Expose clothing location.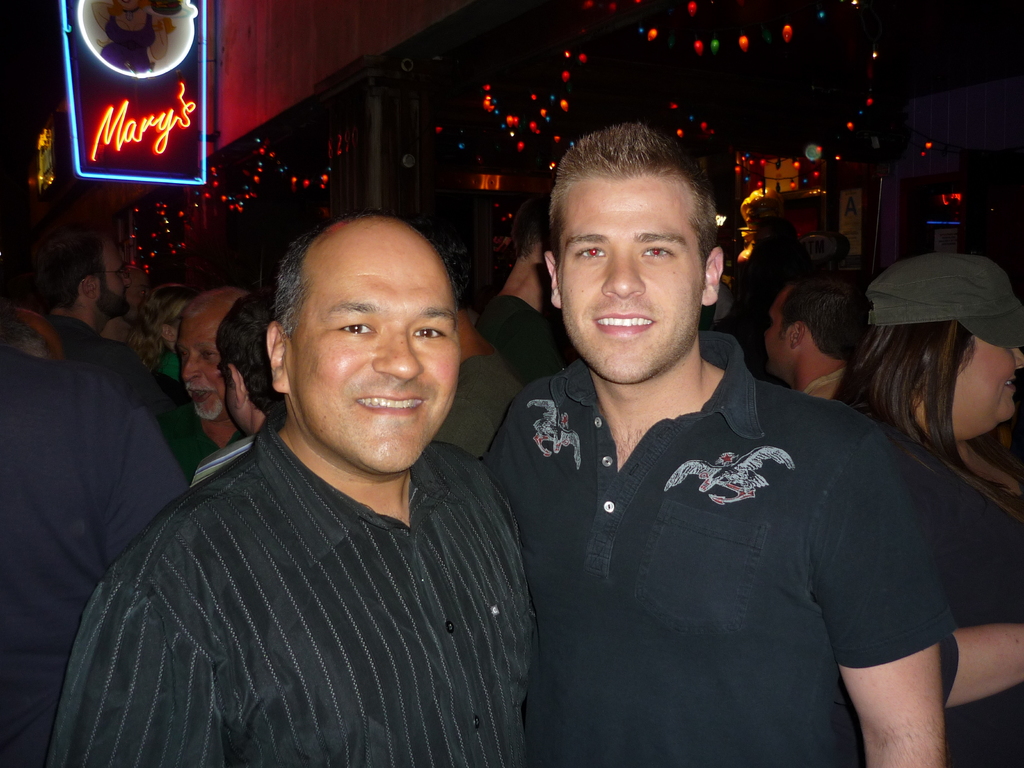
Exposed at bbox(488, 295, 562, 382).
